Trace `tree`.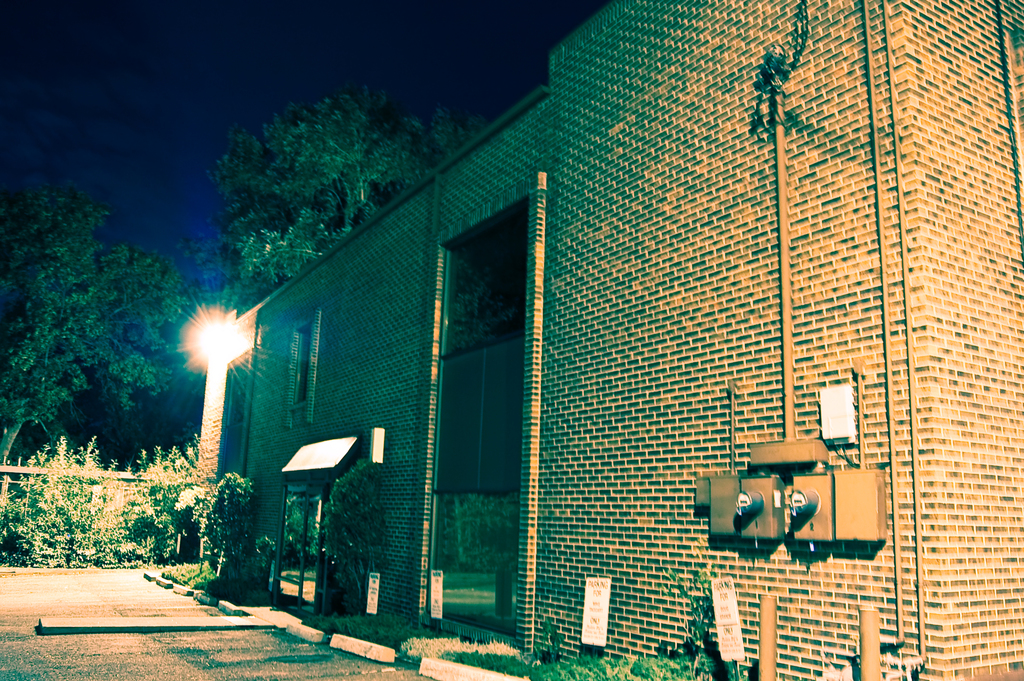
Traced to region(158, 229, 249, 451).
